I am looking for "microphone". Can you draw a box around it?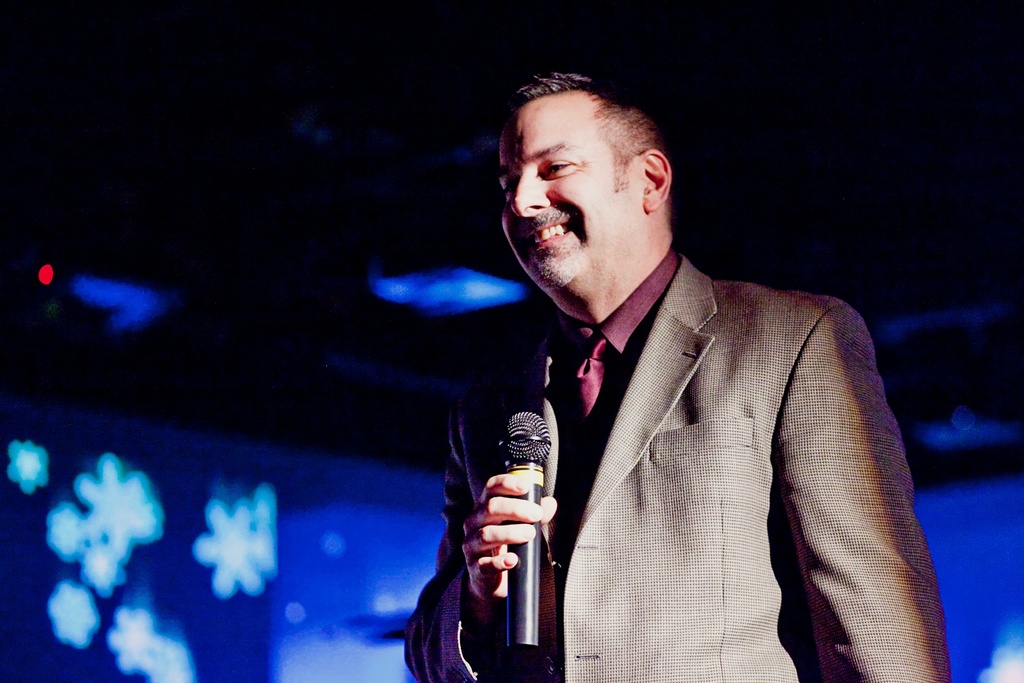
Sure, the bounding box is [x1=444, y1=415, x2=575, y2=643].
